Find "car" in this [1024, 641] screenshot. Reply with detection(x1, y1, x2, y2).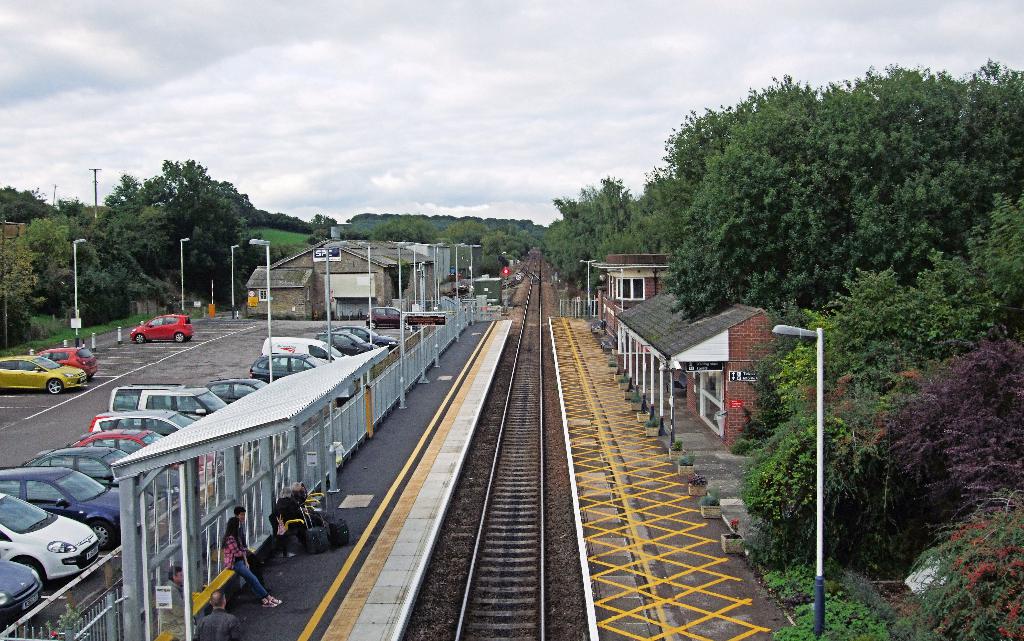
detection(36, 340, 97, 369).
